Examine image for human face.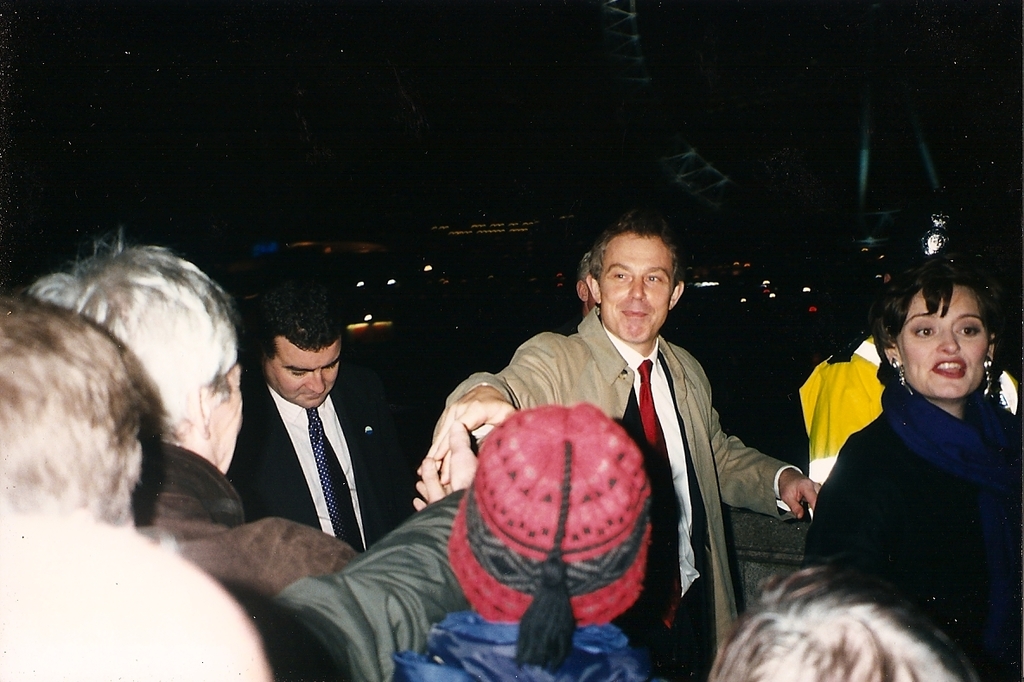
Examination result: <region>889, 280, 994, 400</region>.
